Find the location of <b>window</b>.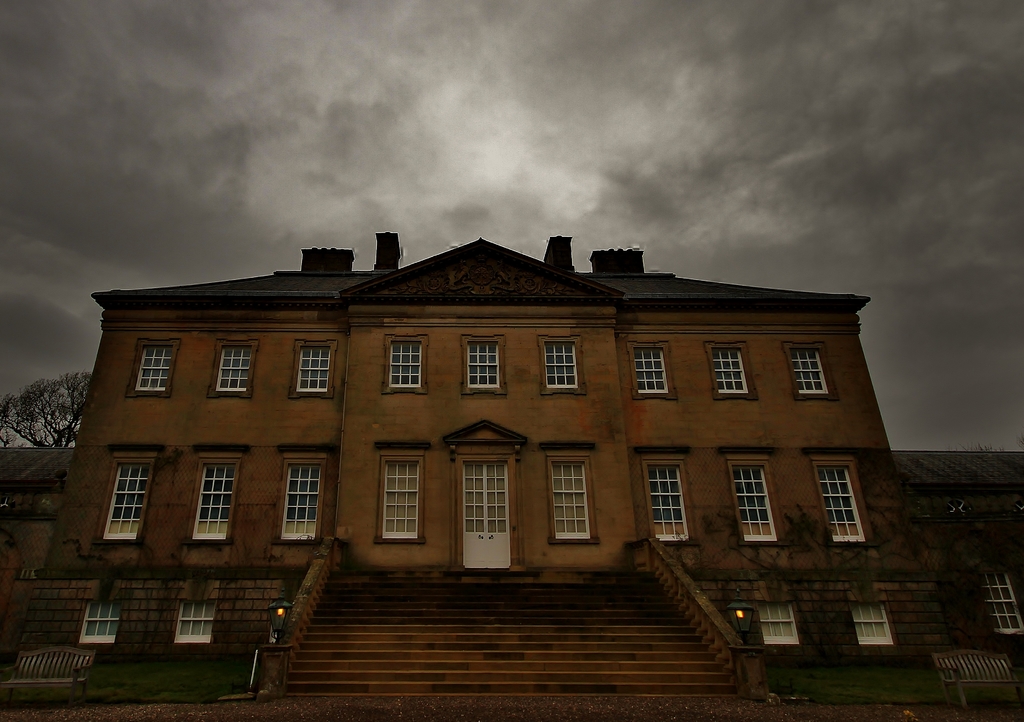
Location: rect(552, 454, 596, 542).
